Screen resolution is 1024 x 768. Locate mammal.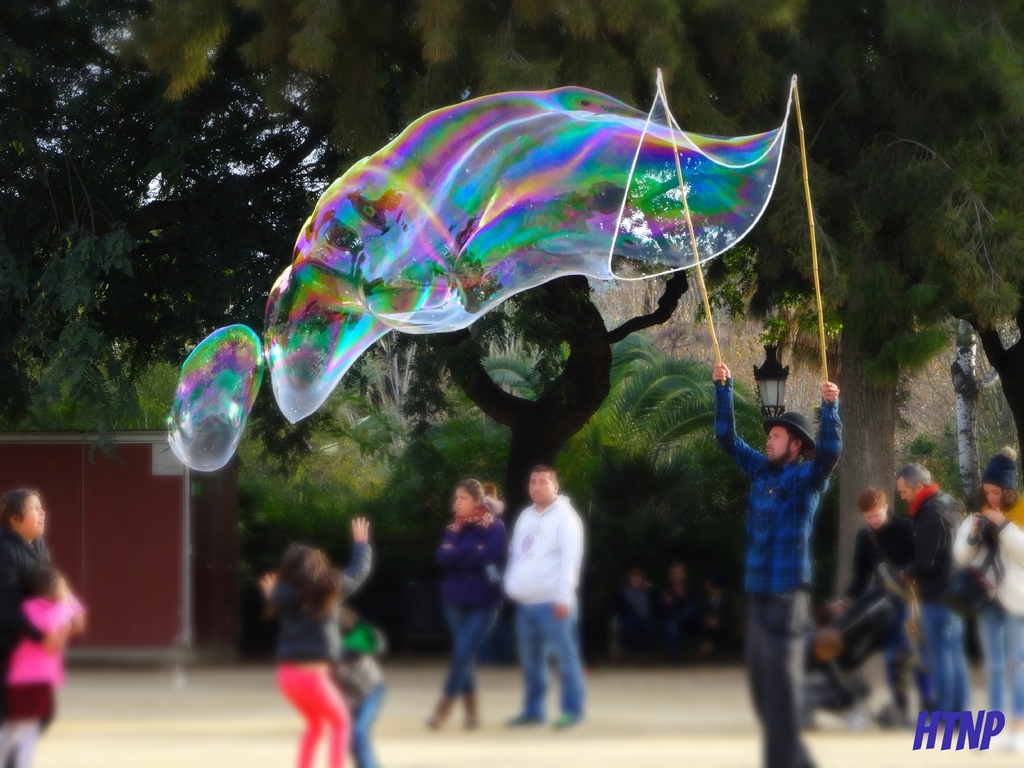
(953, 445, 1023, 759).
